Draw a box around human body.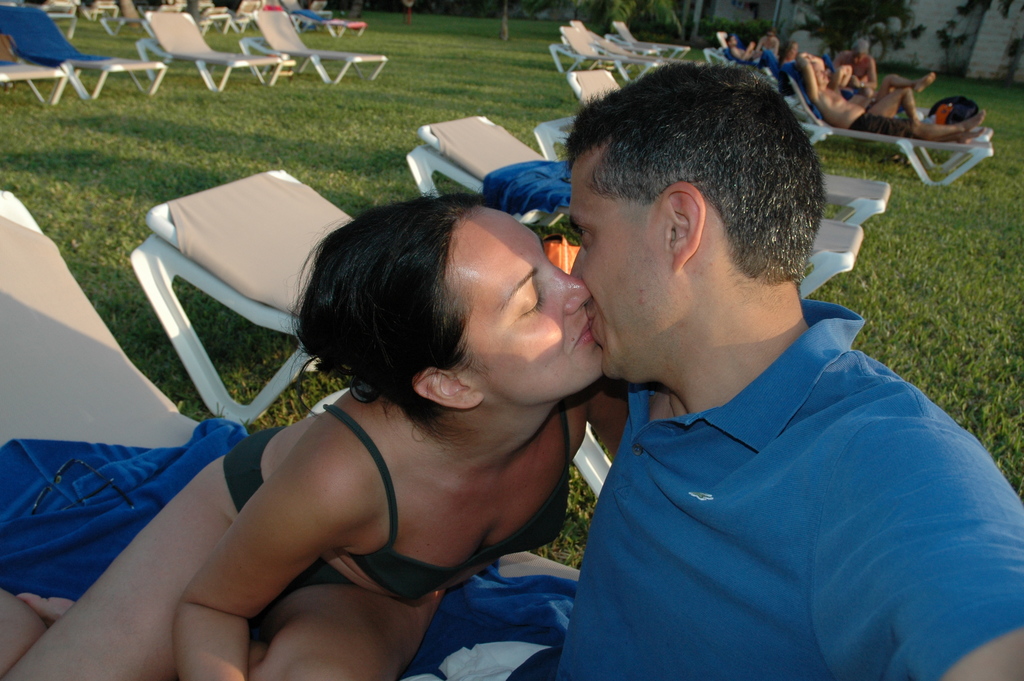
[x1=828, y1=41, x2=876, y2=86].
